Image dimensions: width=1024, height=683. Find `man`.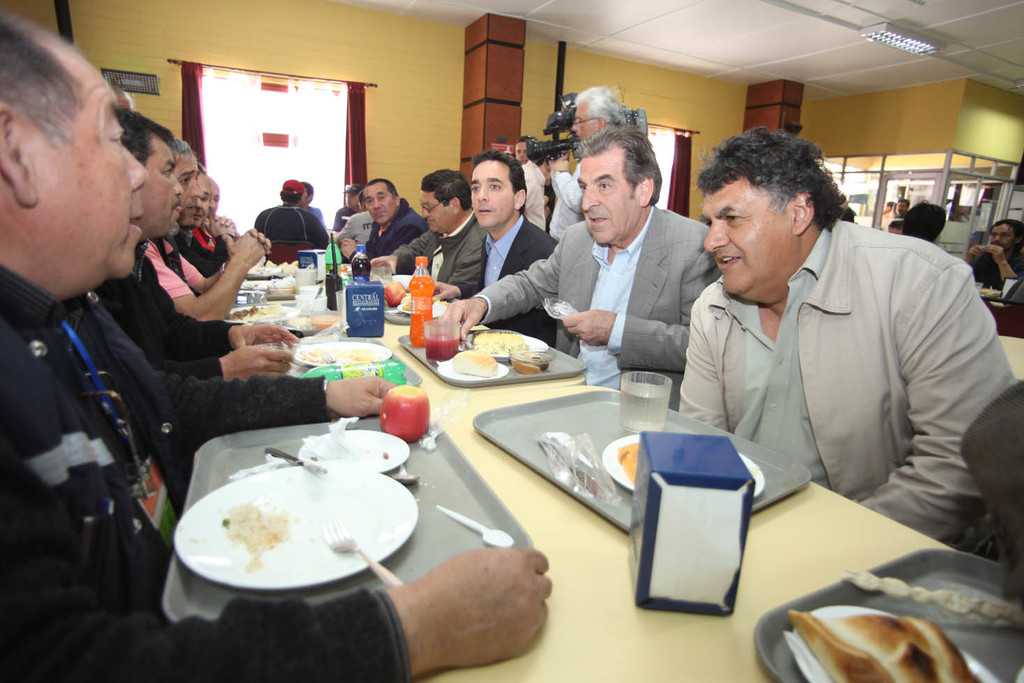
347:186:422:263.
